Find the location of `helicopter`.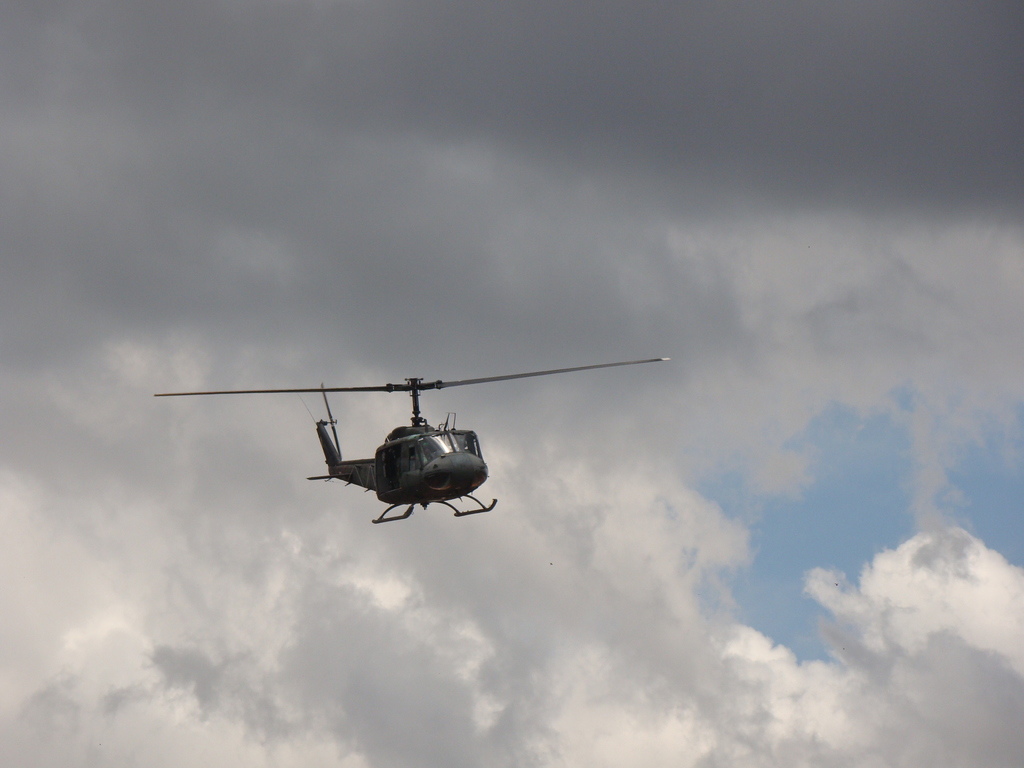
Location: rect(156, 339, 662, 548).
